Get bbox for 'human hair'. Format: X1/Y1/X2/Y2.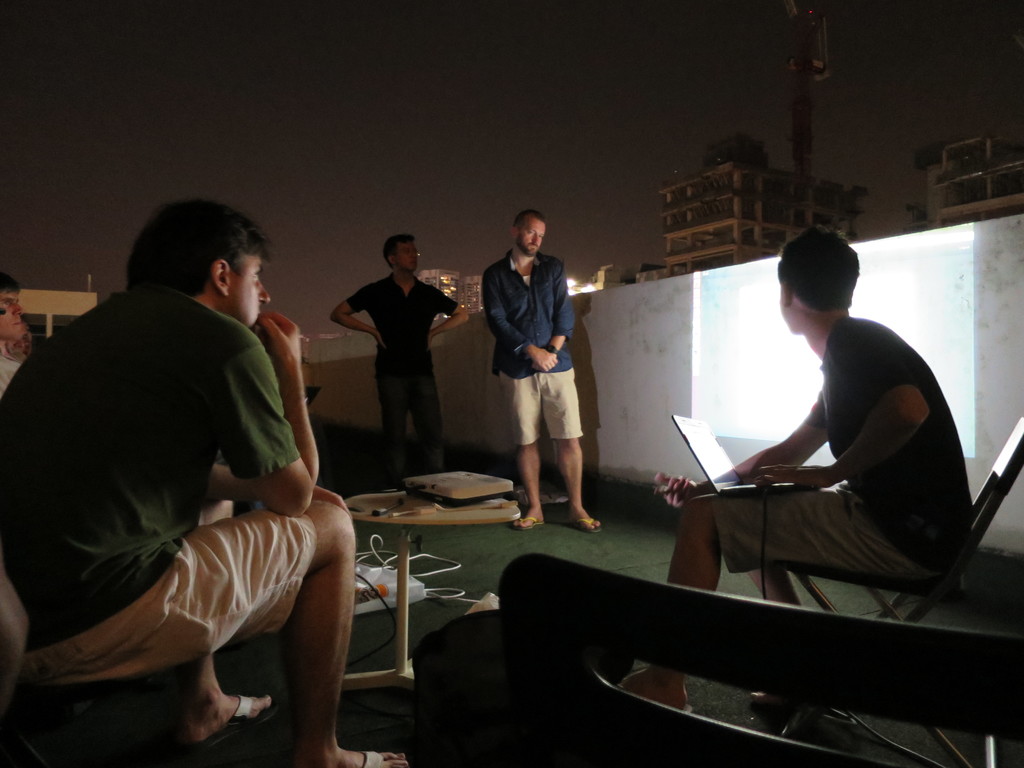
382/236/415/268.
